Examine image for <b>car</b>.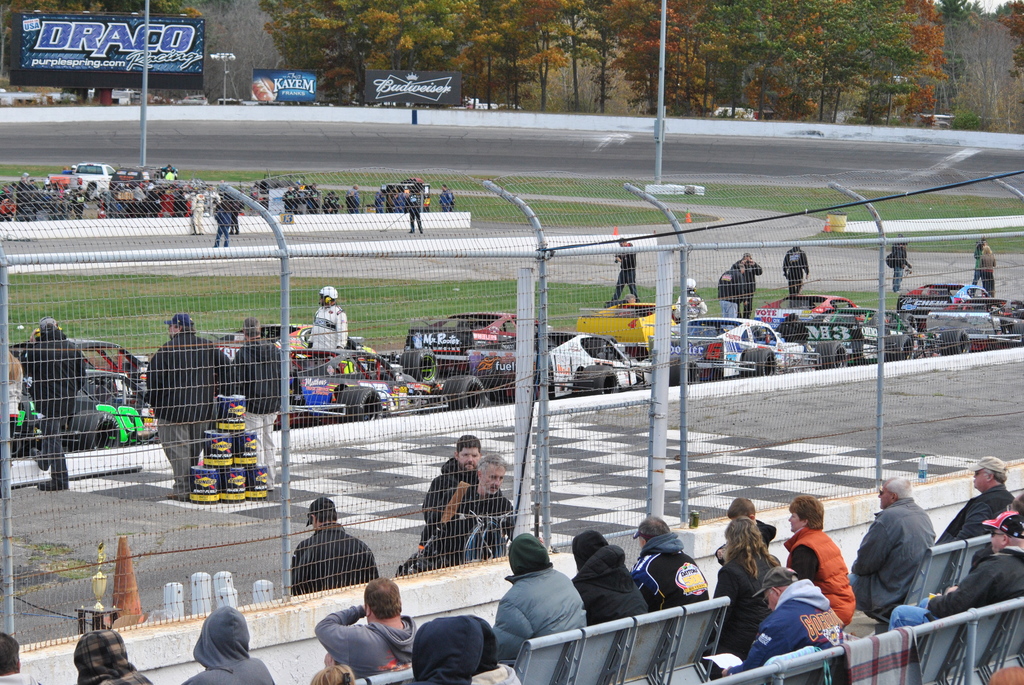
Examination result: bbox=[760, 293, 863, 324].
